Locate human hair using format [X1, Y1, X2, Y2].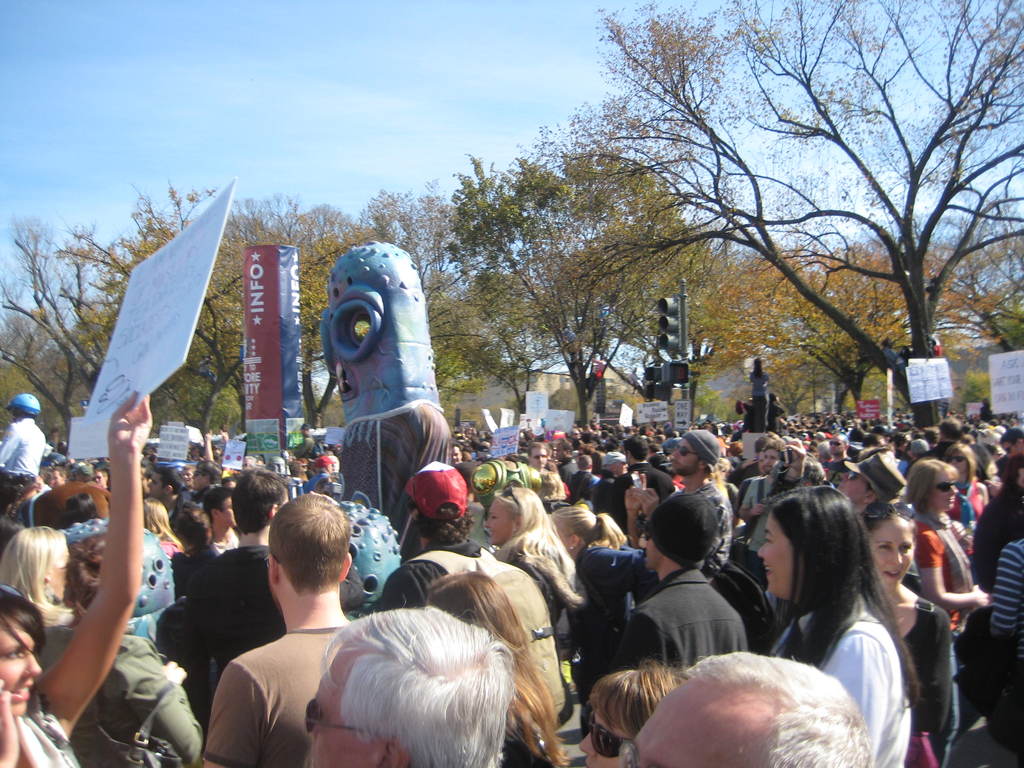
[196, 460, 222, 483].
